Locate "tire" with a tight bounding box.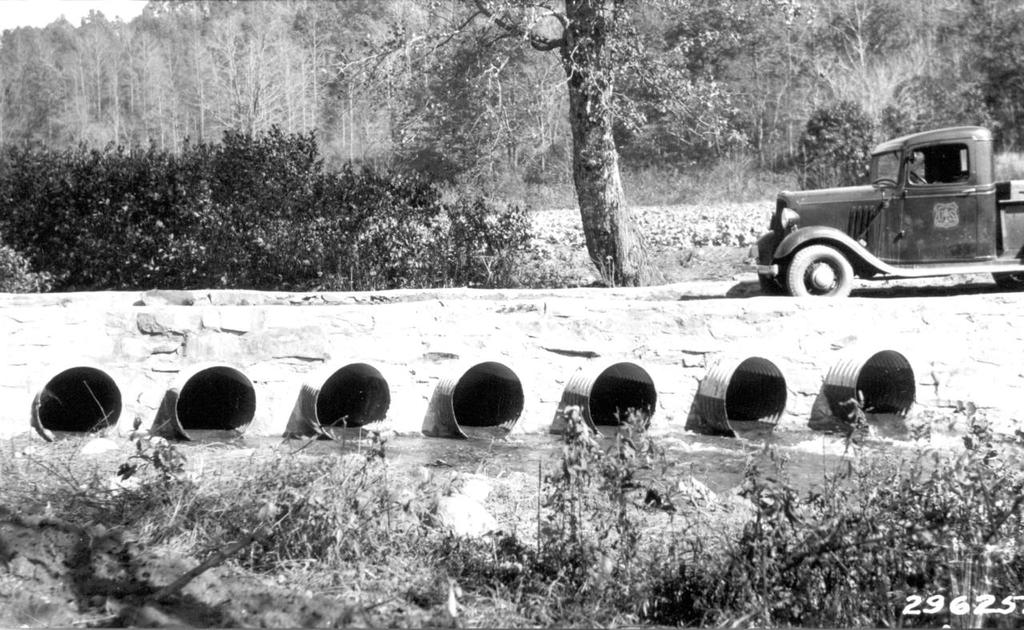
(left=790, top=234, right=854, bottom=309).
